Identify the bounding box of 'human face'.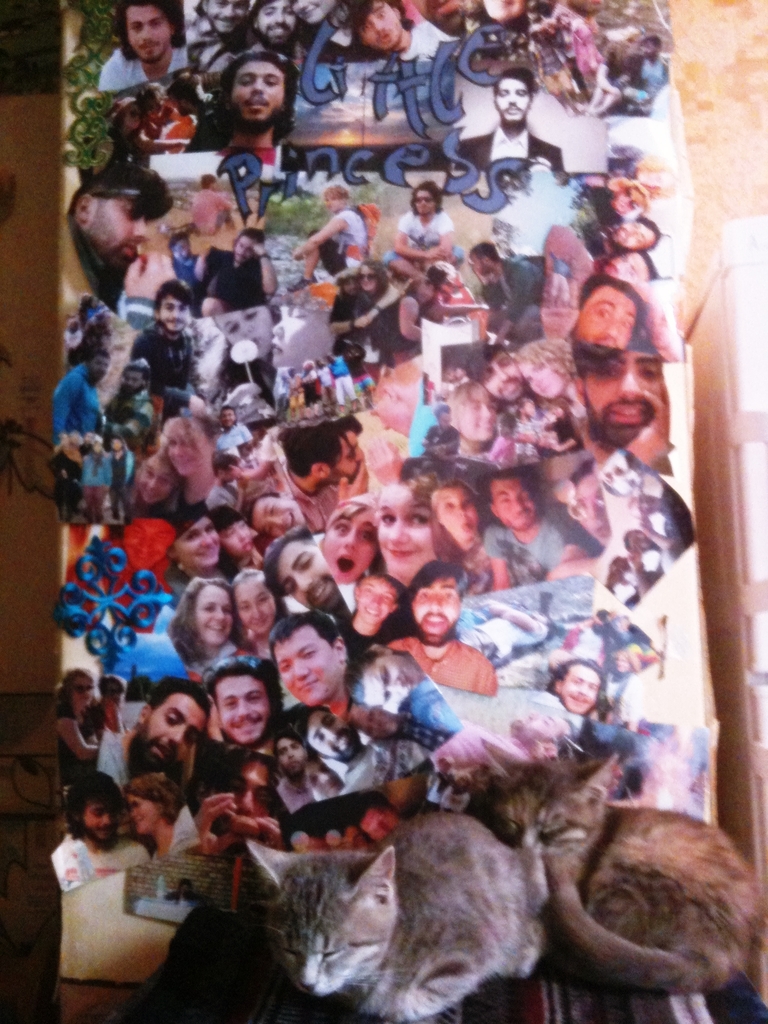
bbox(521, 359, 570, 403).
